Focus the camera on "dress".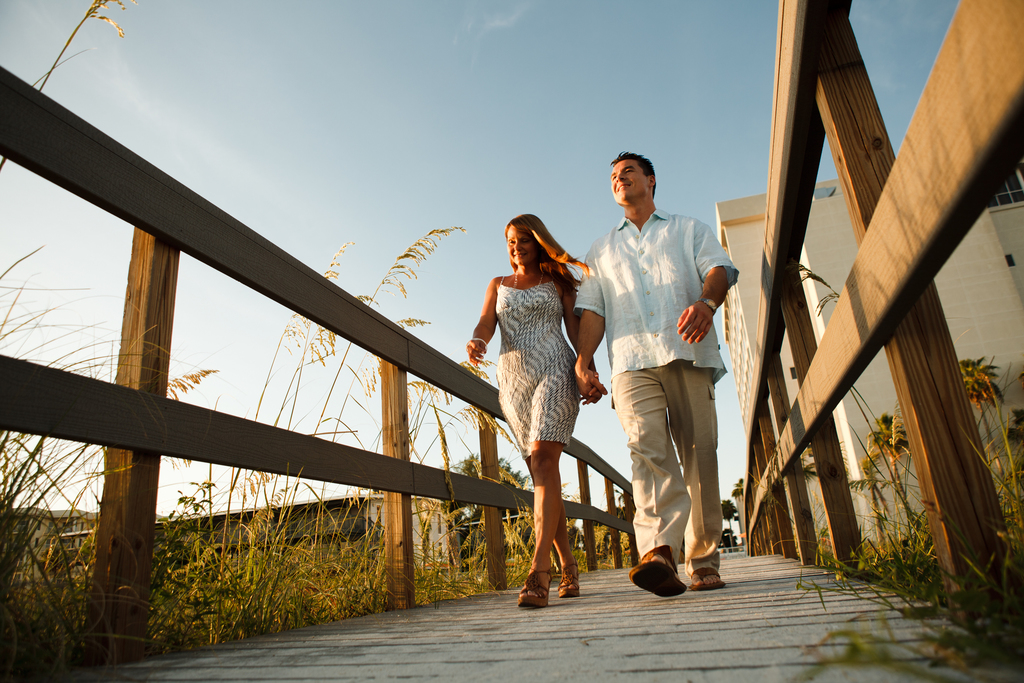
Focus region: {"left": 495, "top": 273, "right": 577, "bottom": 458}.
